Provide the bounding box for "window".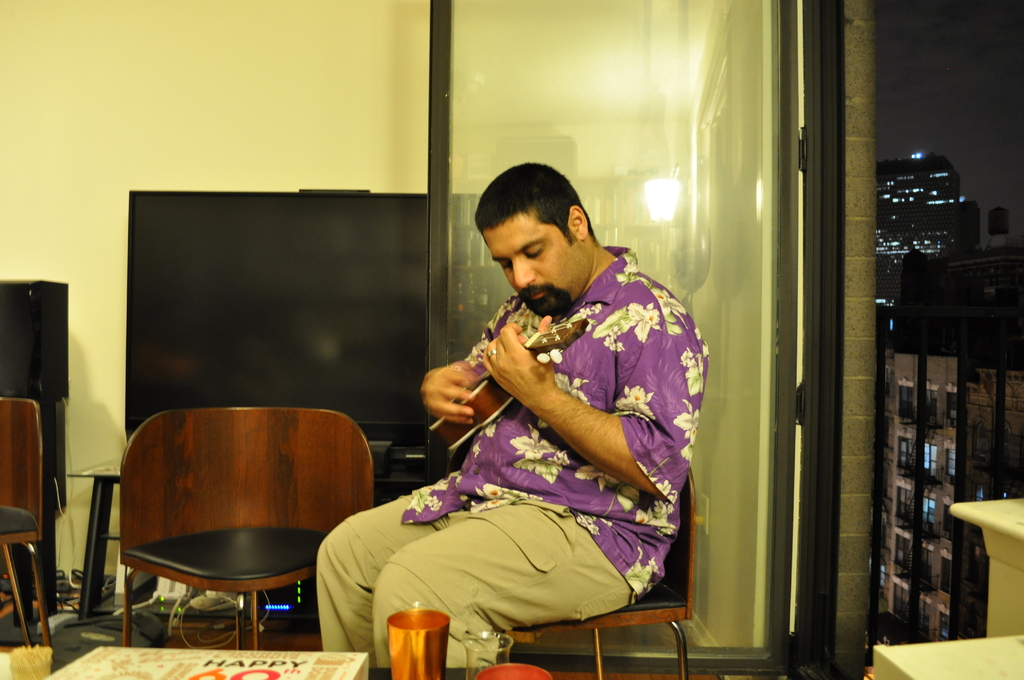
890,380,918,430.
